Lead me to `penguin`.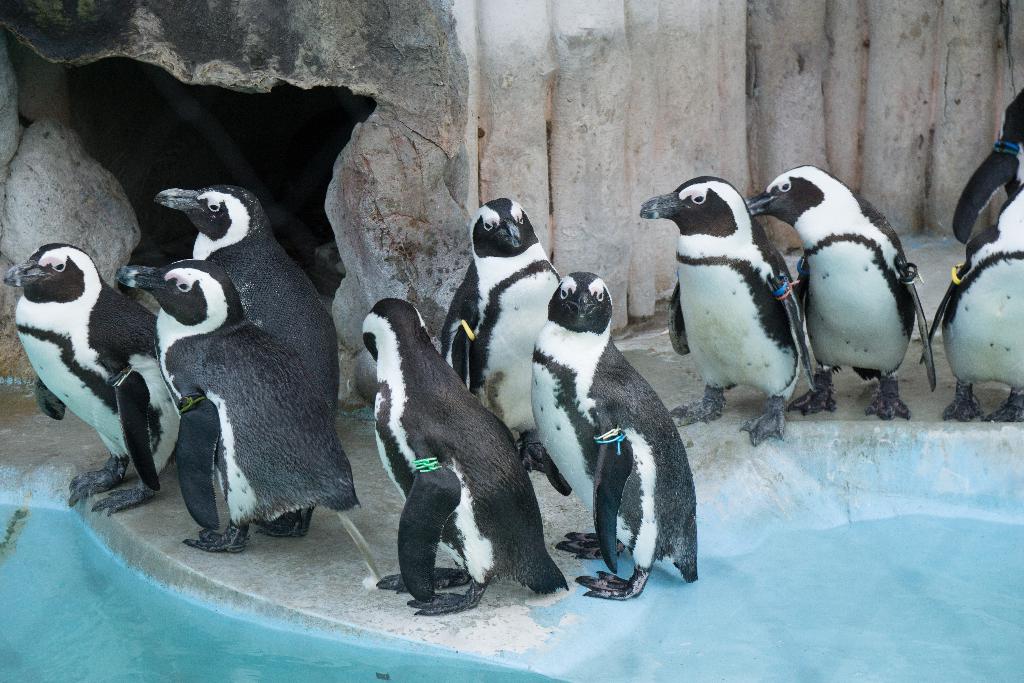
Lead to bbox(522, 272, 702, 602).
